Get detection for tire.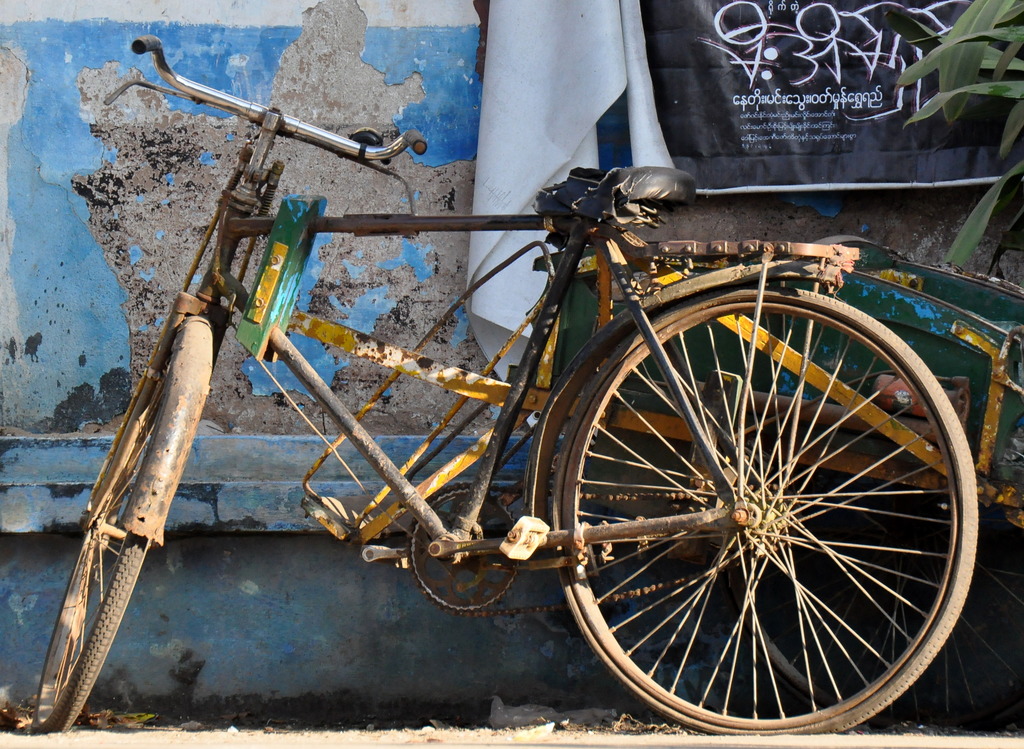
Detection: select_region(30, 316, 215, 736).
